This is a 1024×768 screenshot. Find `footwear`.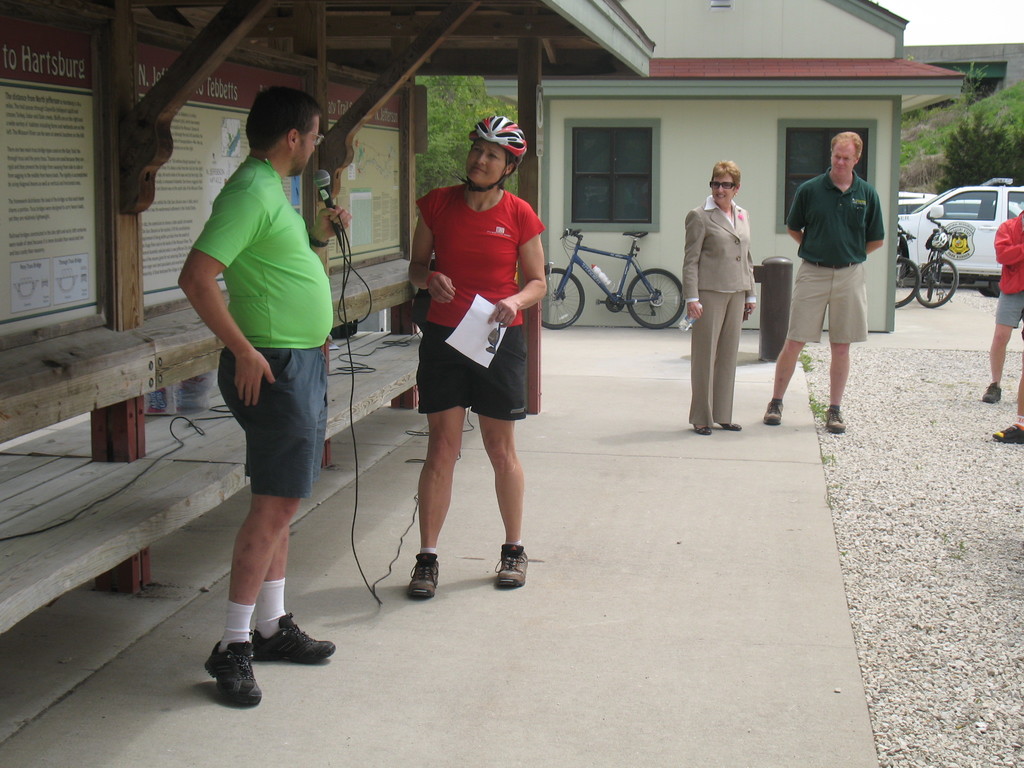
Bounding box: left=496, top=547, right=531, bottom=594.
